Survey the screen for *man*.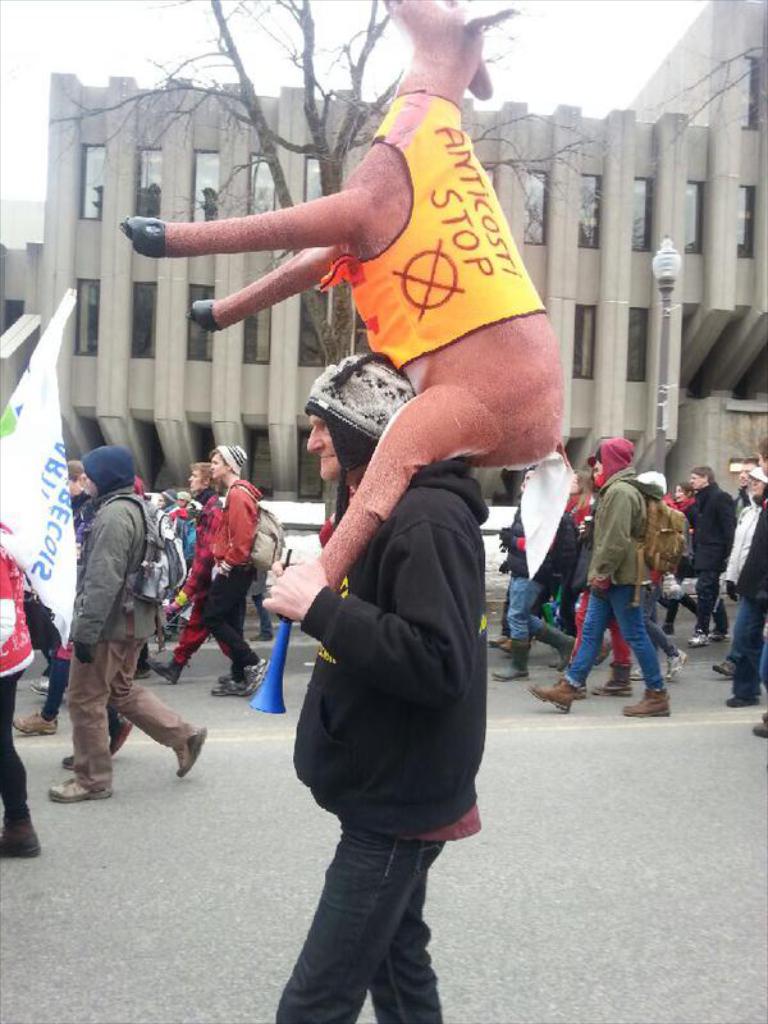
Survey found: (45,439,207,806).
